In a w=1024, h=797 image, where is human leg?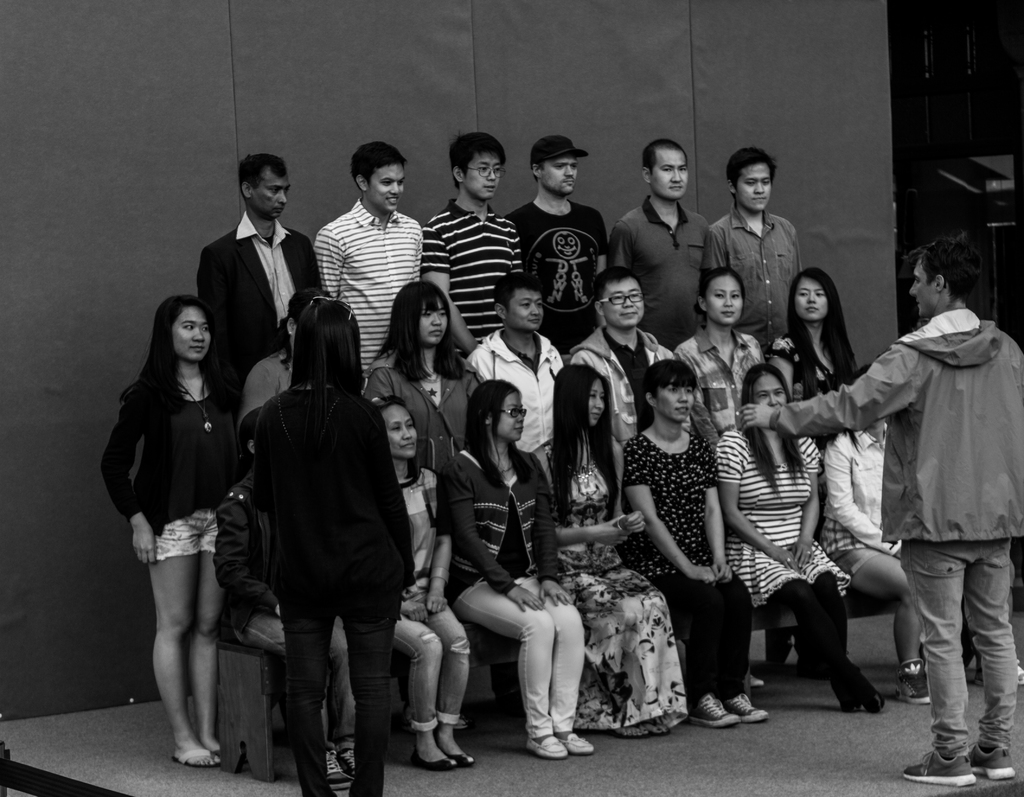
{"left": 772, "top": 579, "right": 882, "bottom": 712}.
